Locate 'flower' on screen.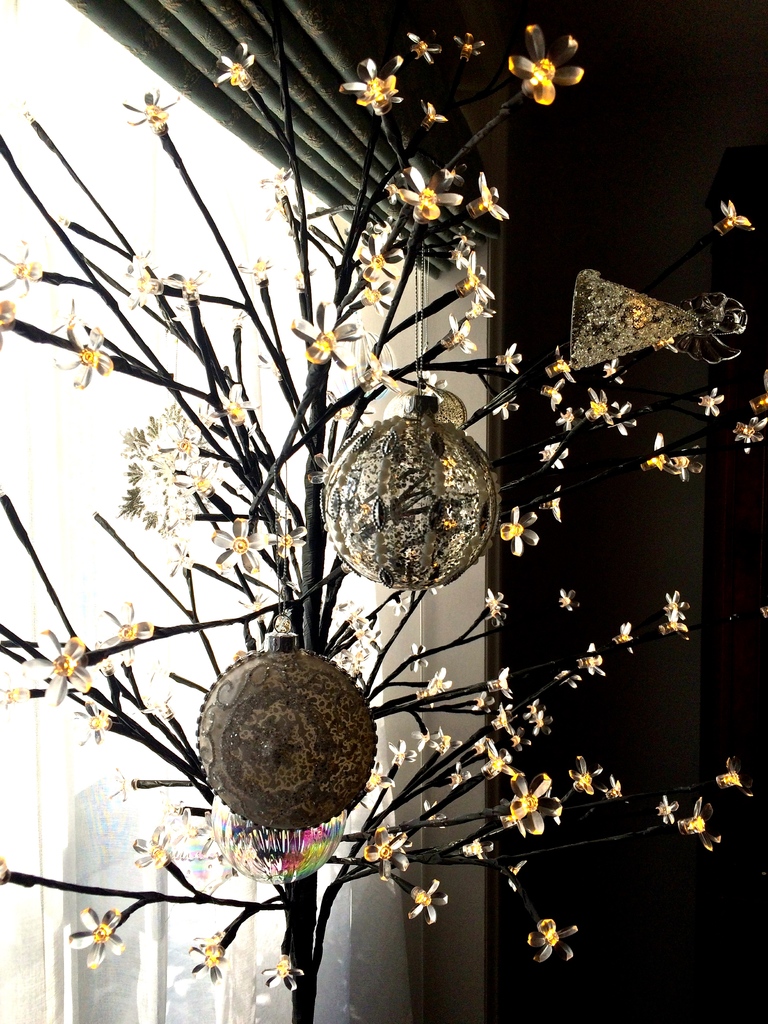
On screen at box=[454, 228, 472, 248].
